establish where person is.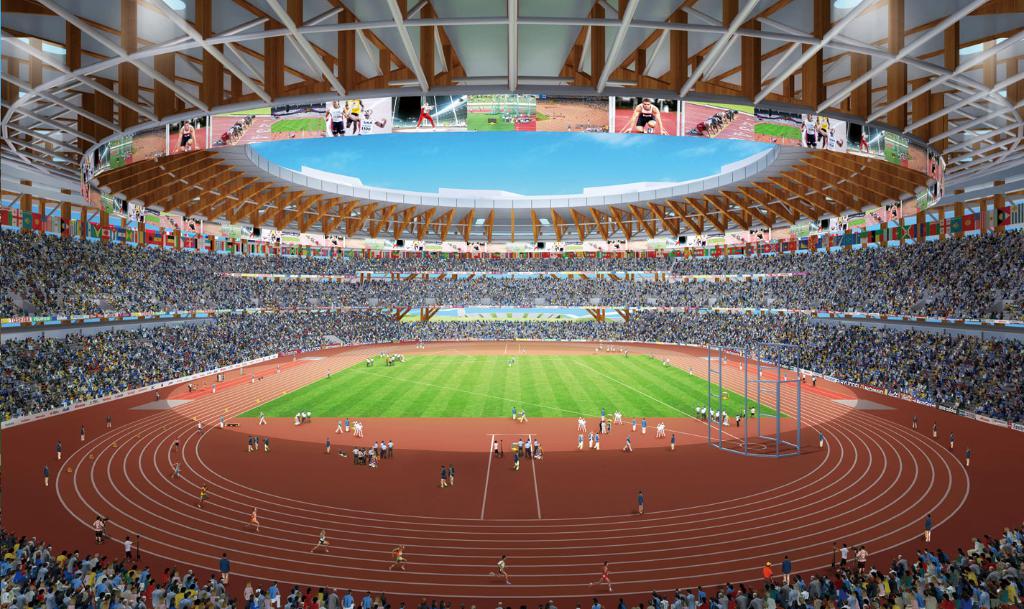
Established at {"x1": 309, "y1": 529, "x2": 334, "y2": 554}.
